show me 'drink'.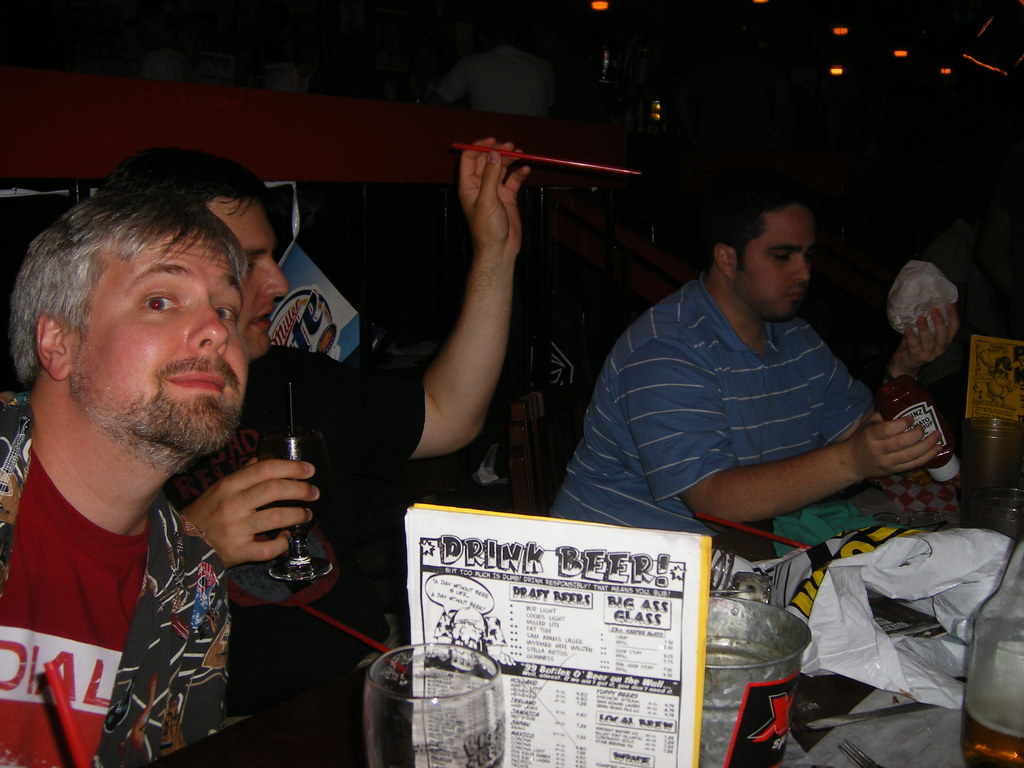
'drink' is here: 253,423,334,582.
